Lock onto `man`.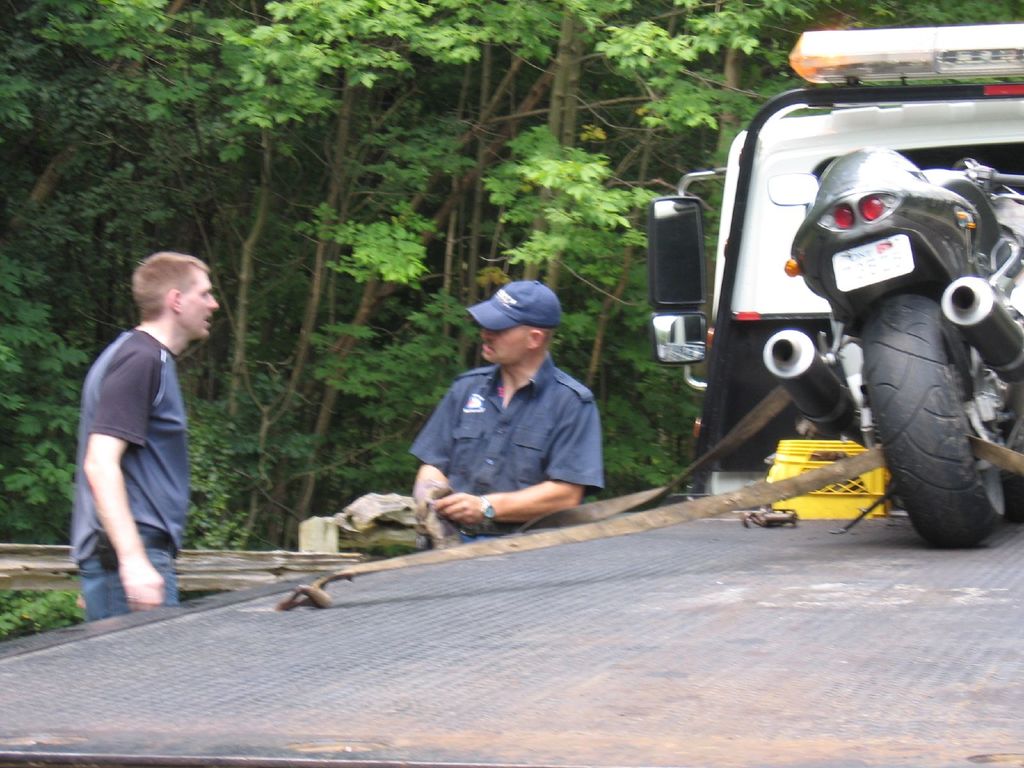
Locked: crop(410, 282, 604, 551).
